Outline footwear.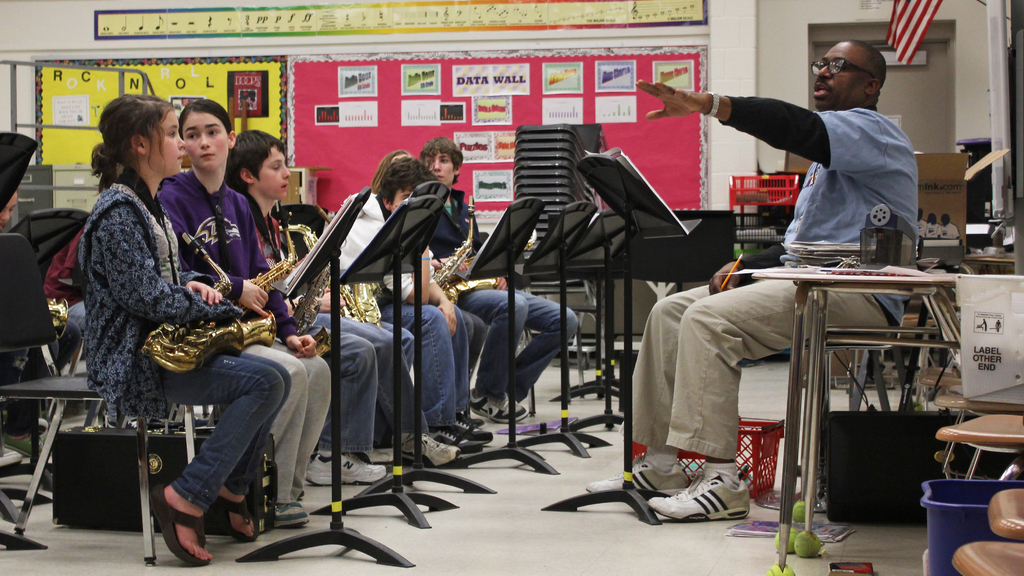
Outline: box=[473, 383, 533, 436].
